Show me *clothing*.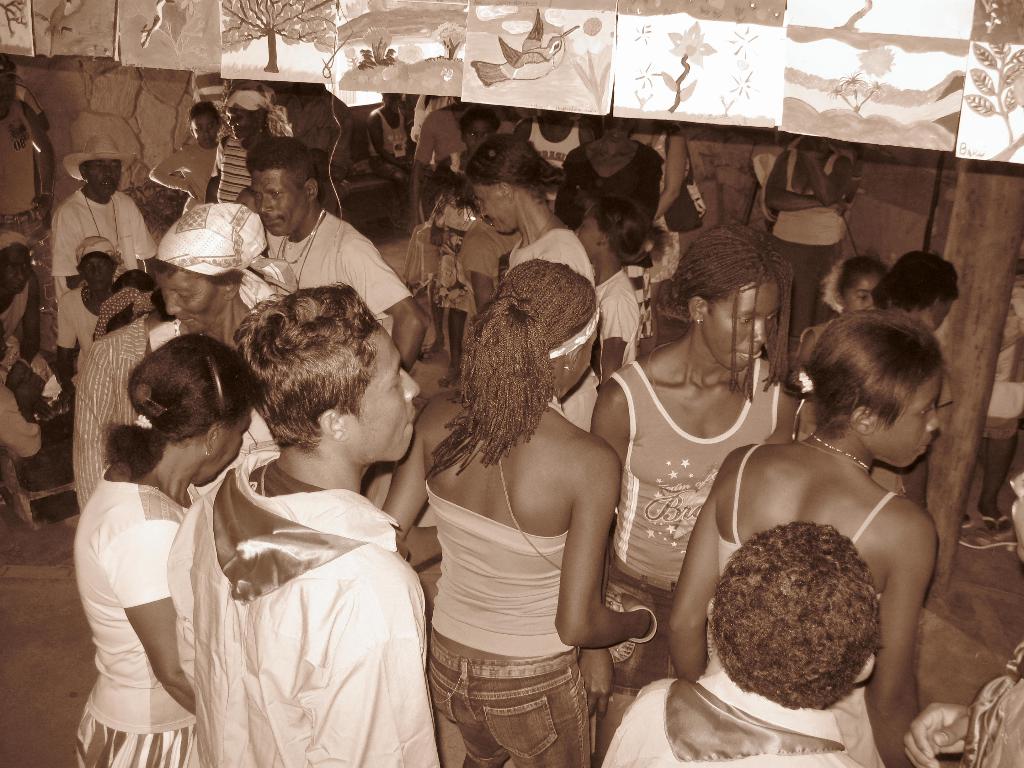
*clothing* is here: bbox=[612, 356, 787, 689].
